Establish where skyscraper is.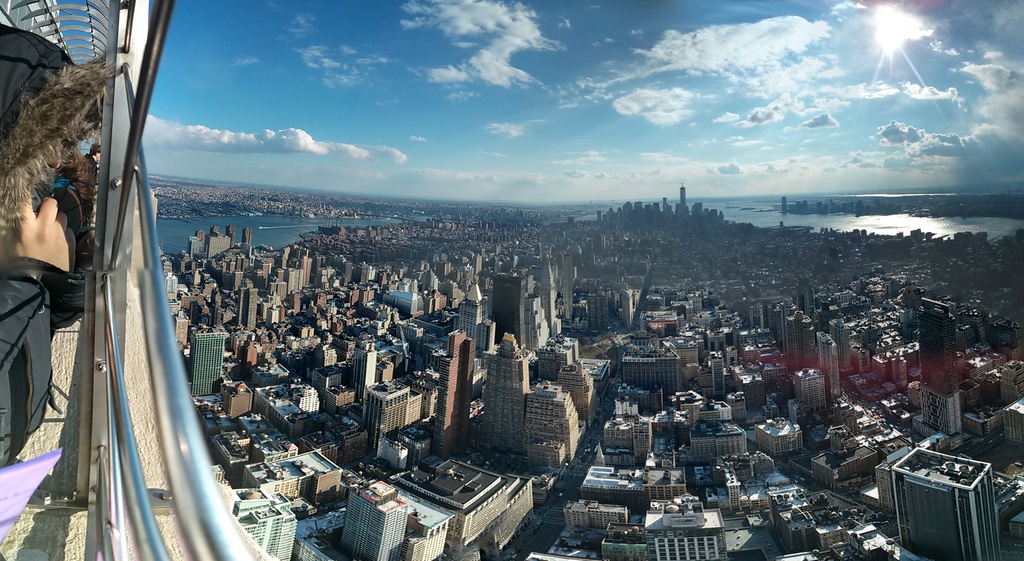
Established at <bbox>352, 345, 380, 404</bbox>.
